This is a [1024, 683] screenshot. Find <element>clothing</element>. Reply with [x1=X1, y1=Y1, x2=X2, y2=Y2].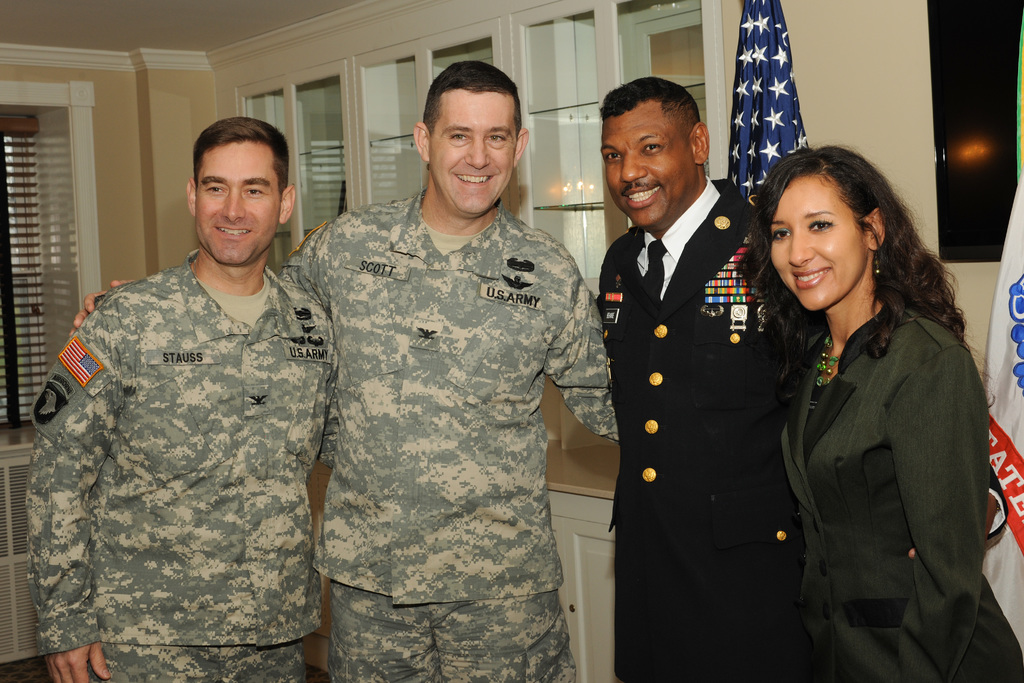
[x1=279, y1=188, x2=618, y2=682].
